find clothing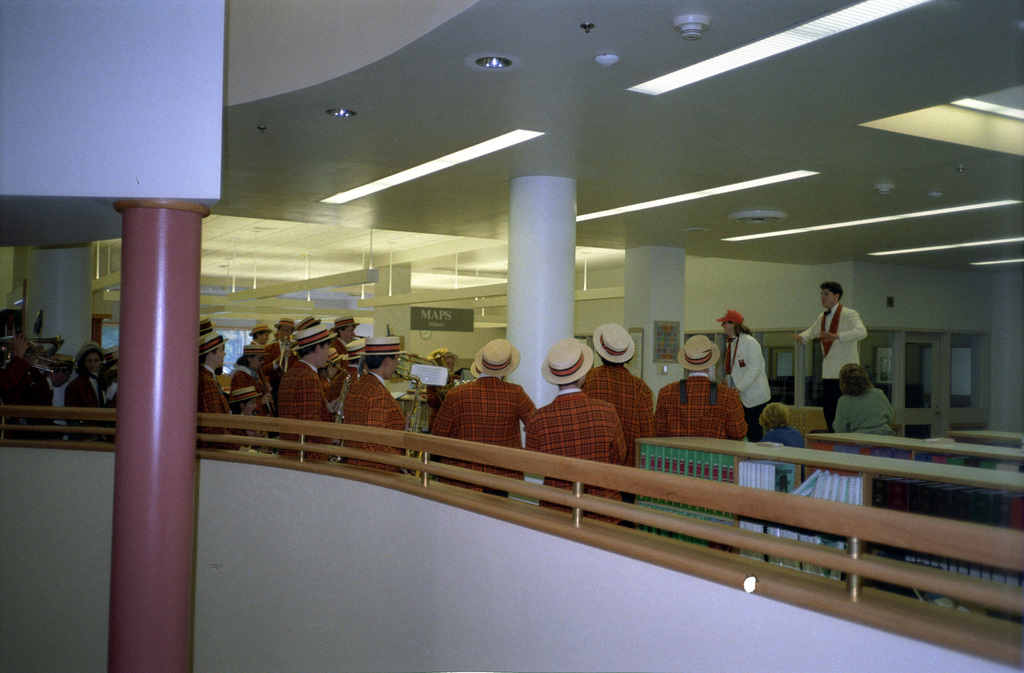
[252, 317, 284, 338]
